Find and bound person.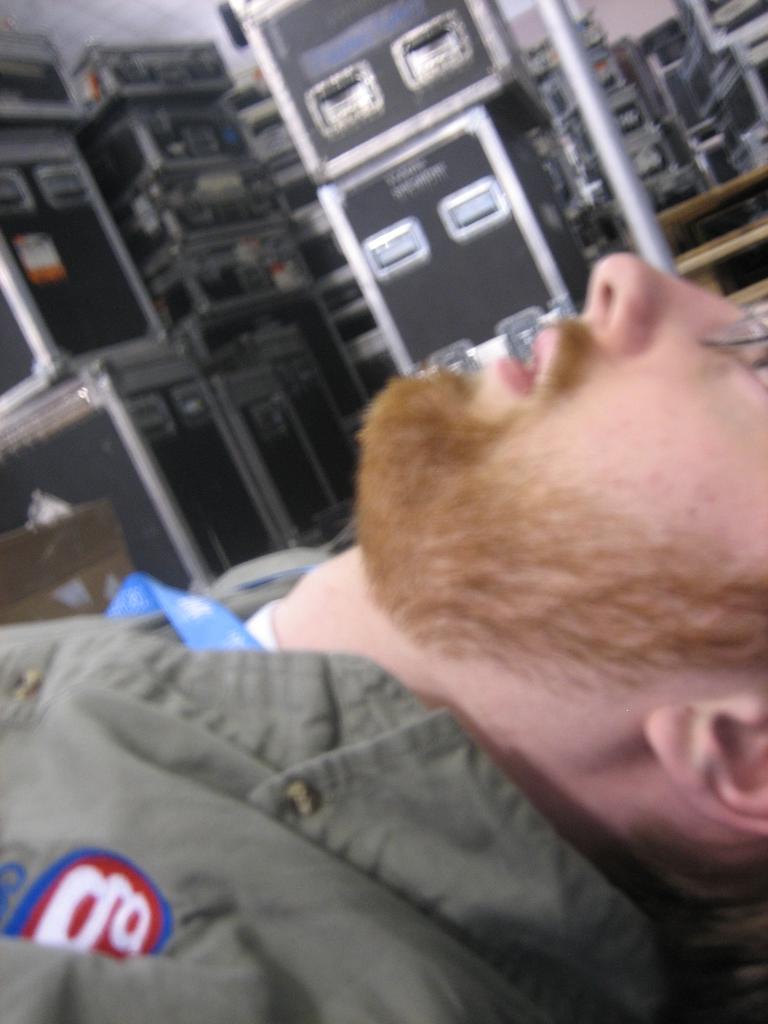
Bound: {"x1": 0, "y1": 257, "x2": 767, "y2": 1023}.
